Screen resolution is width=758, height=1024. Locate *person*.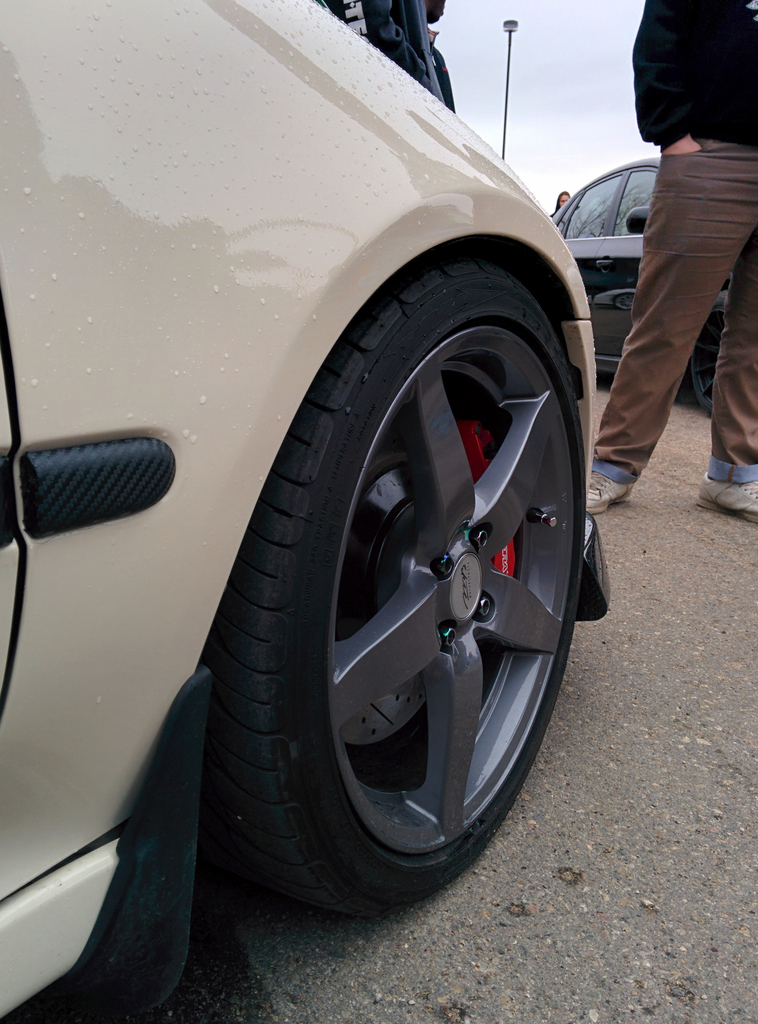
x1=584, y1=0, x2=757, y2=507.
